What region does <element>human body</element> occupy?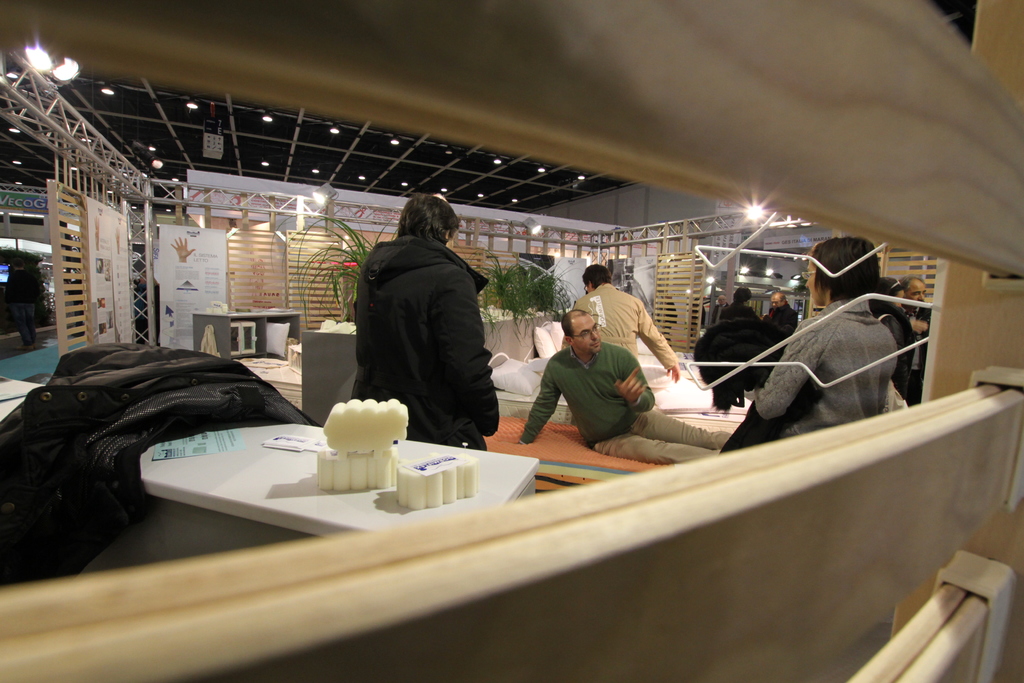
bbox=(912, 279, 929, 403).
